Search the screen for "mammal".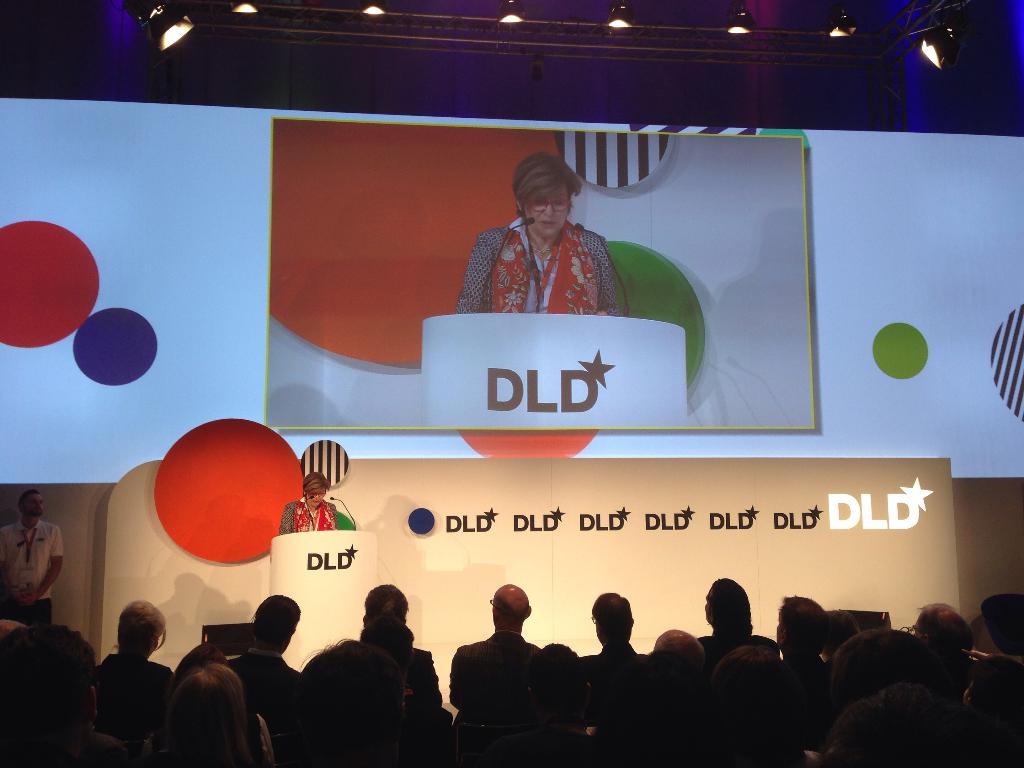
Found at <bbox>632, 627, 707, 762</bbox>.
